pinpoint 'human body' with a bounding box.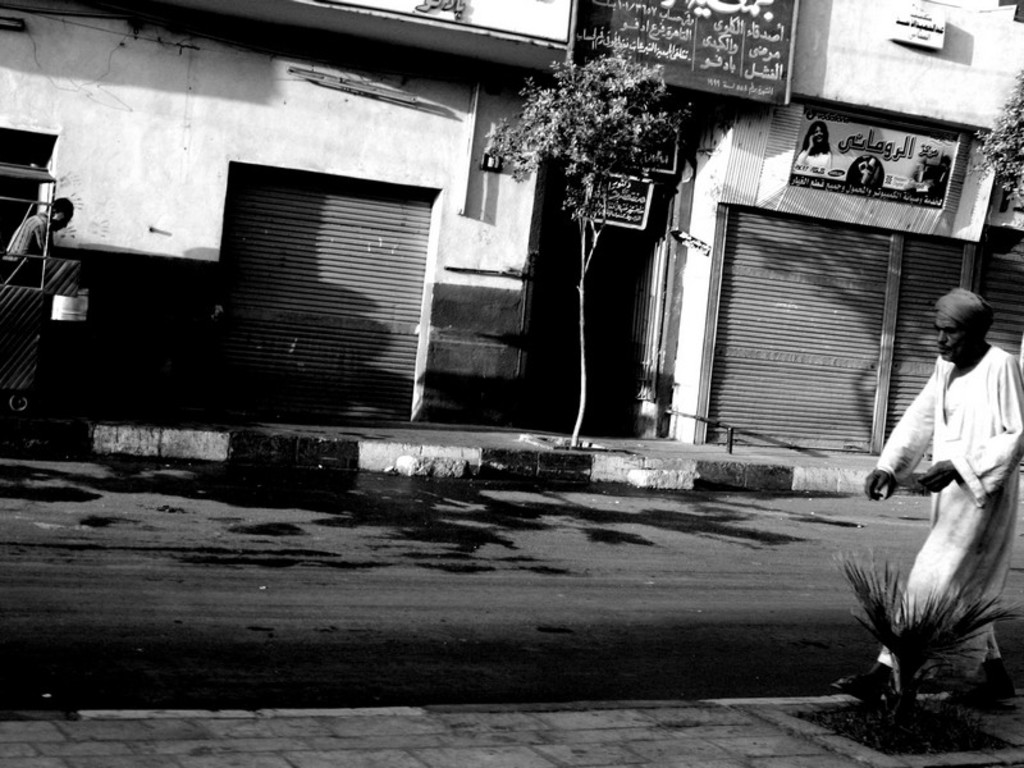
{"left": 1, "top": 198, "right": 72, "bottom": 261}.
